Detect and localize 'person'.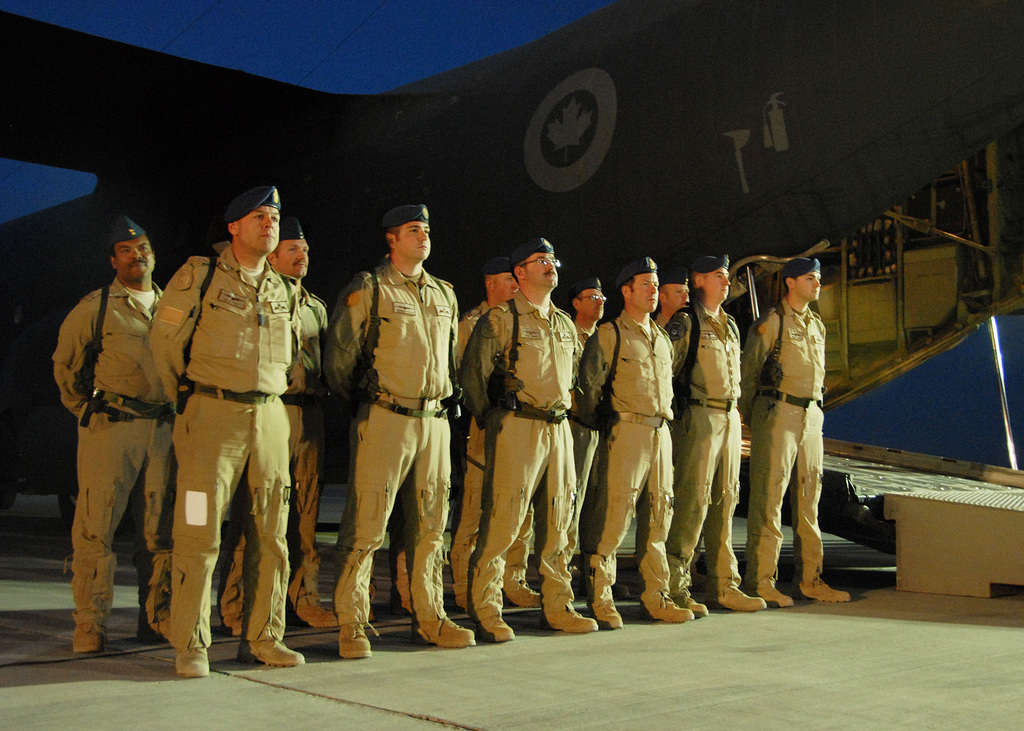
Localized at 637, 271, 697, 585.
